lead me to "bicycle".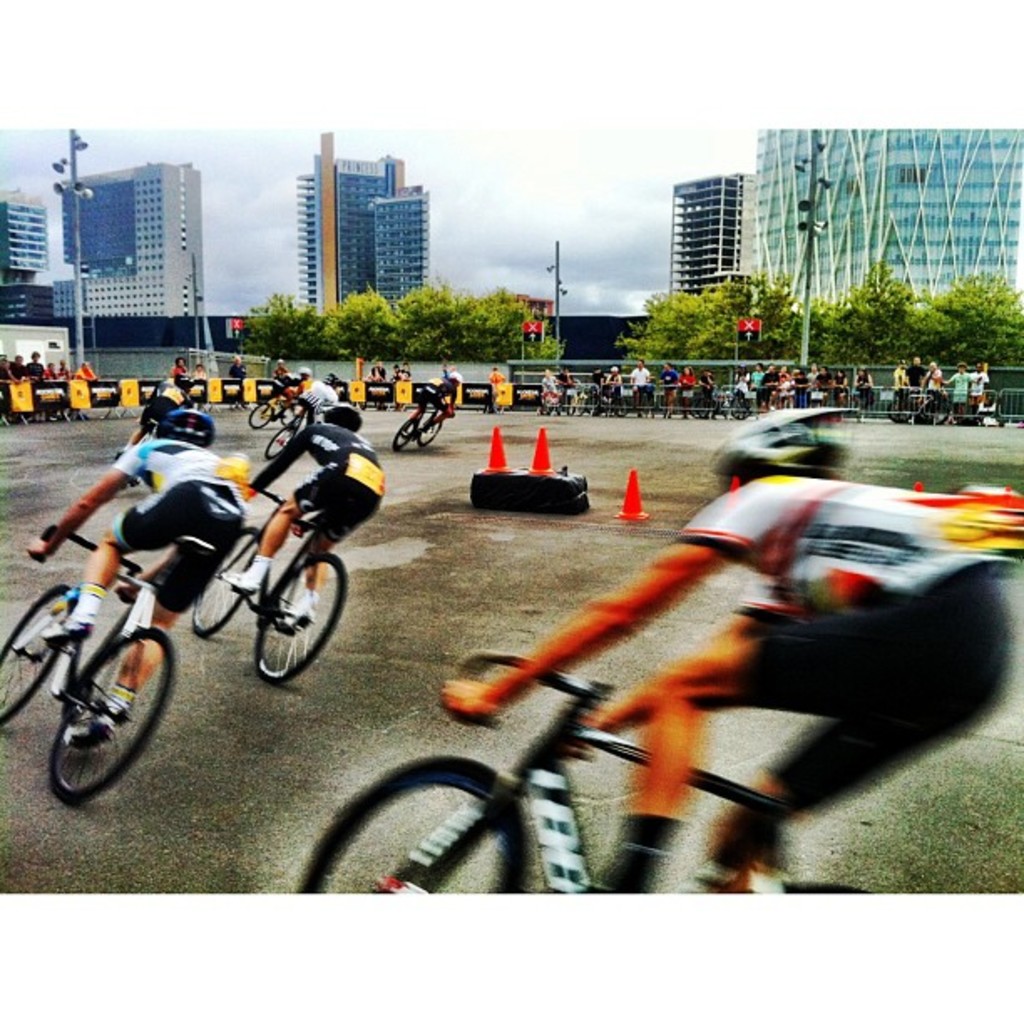
Lead to 246, 385, 305, 428.
